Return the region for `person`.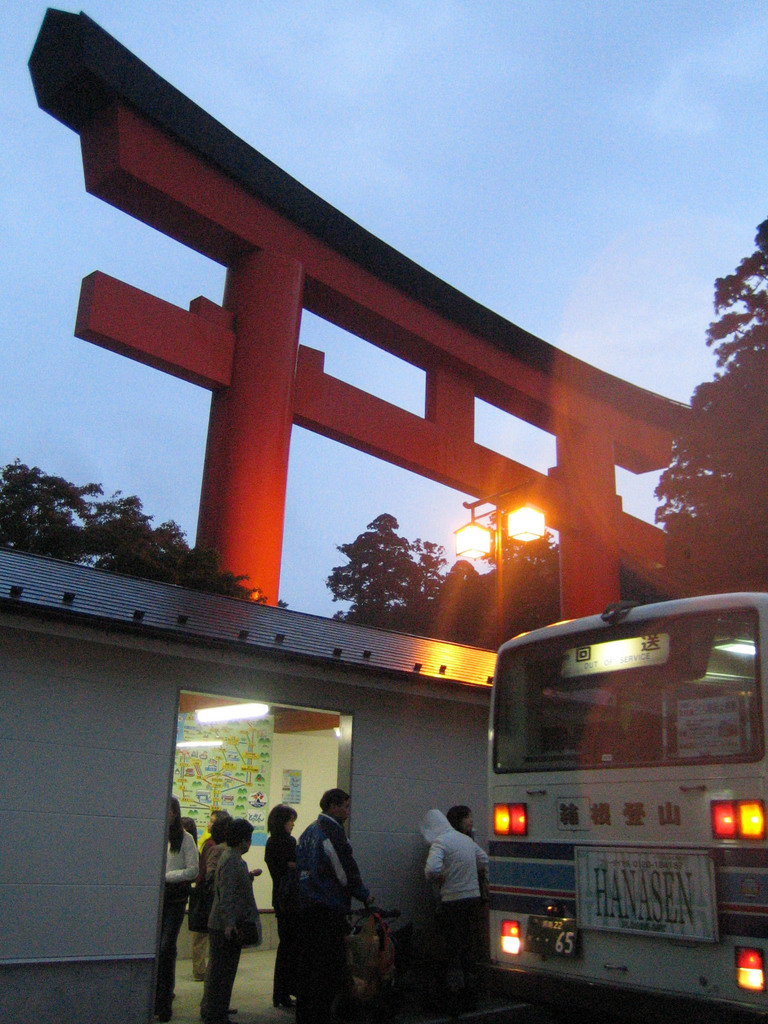
box(446, 807, 476, 840).
